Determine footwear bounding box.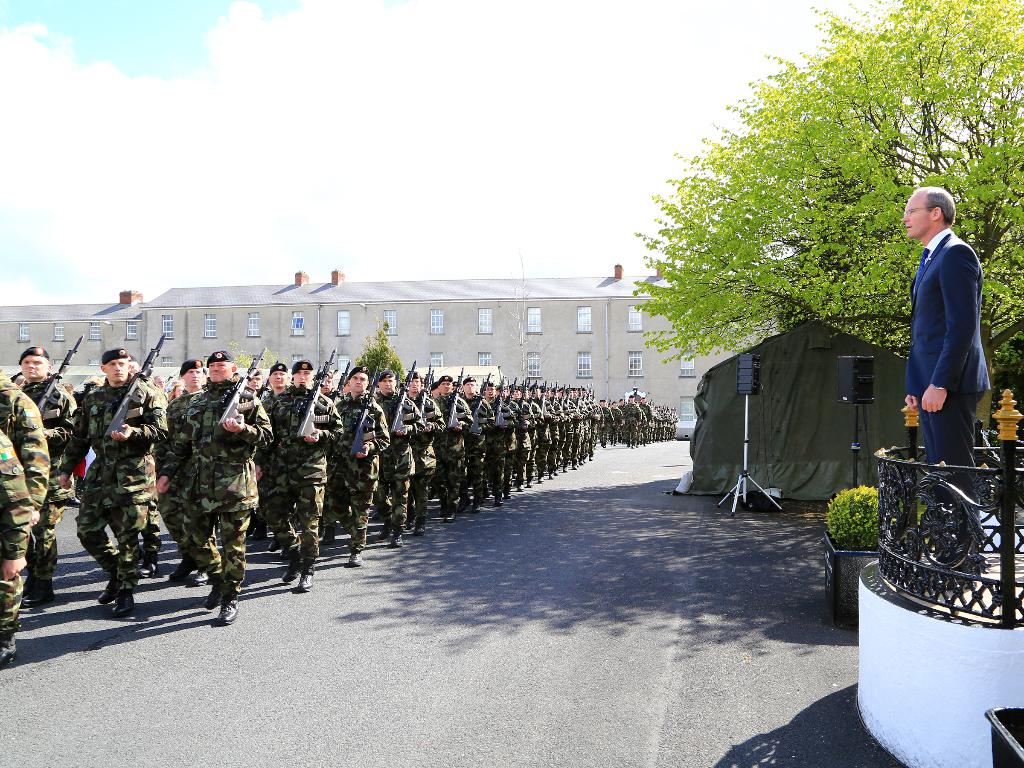
Determined: 214, 600, 239, 631.
